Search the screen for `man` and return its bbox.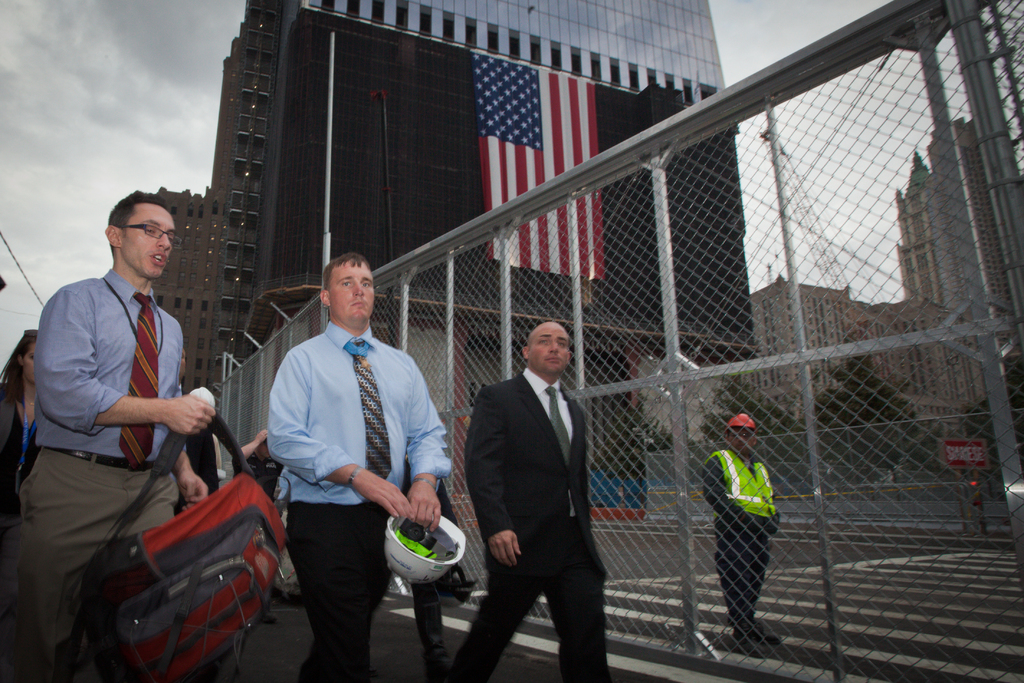
Found: region(705, 409, 781, 649).
